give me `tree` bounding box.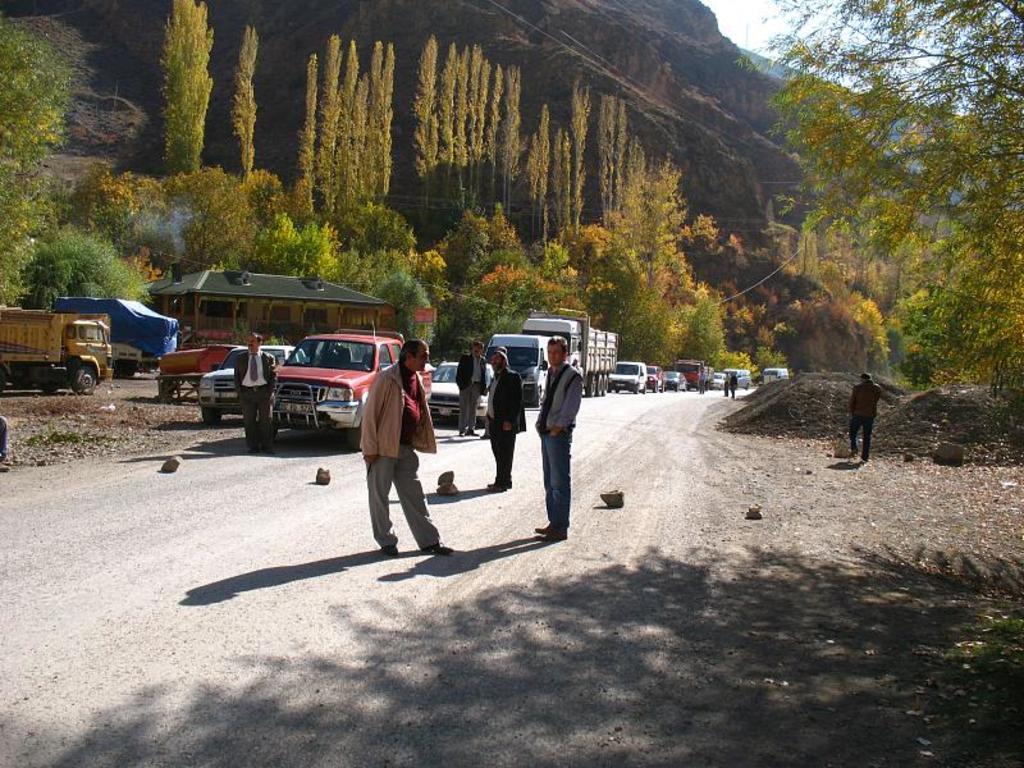
pyautogui.locateOnScreen(314, 29, 347, 209).
